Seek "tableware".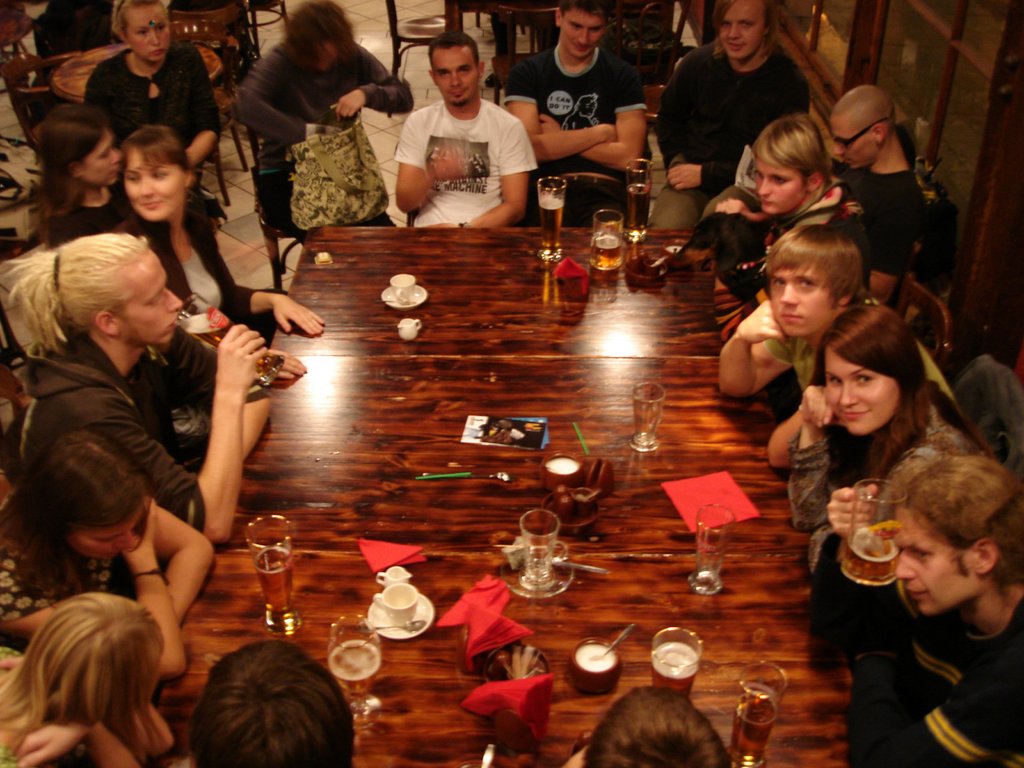
locate(552, 555, 610, 575).
